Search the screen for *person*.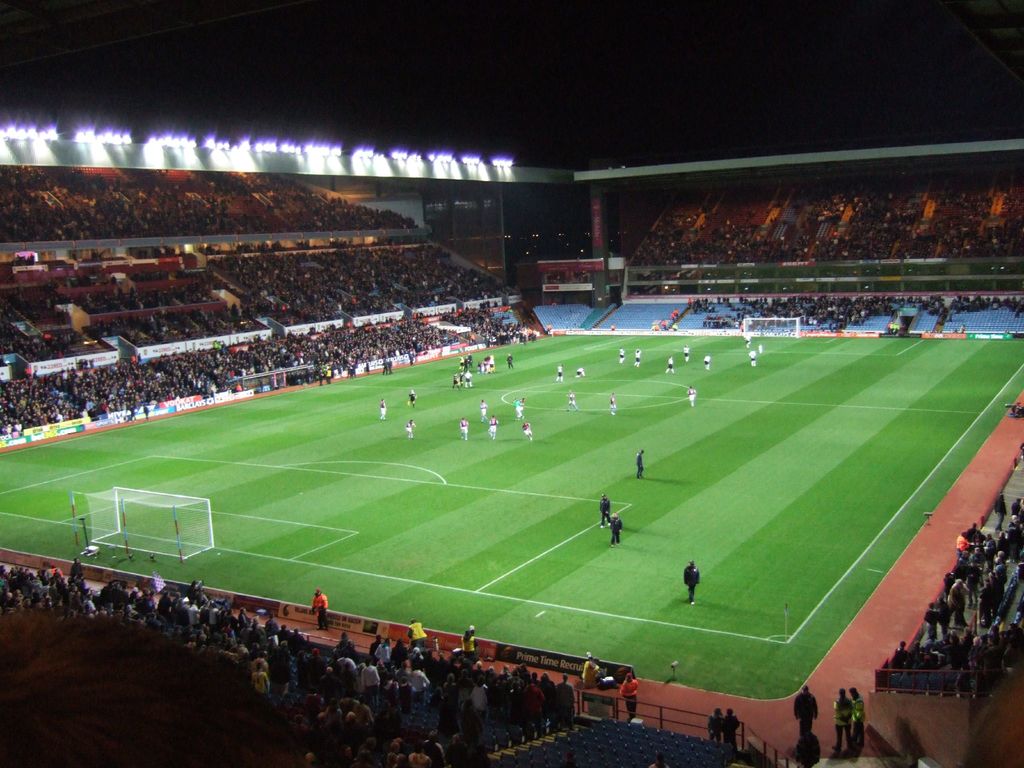
Found at {"left": 406, "top": 388, "right": 420, "bottom": 410}.
